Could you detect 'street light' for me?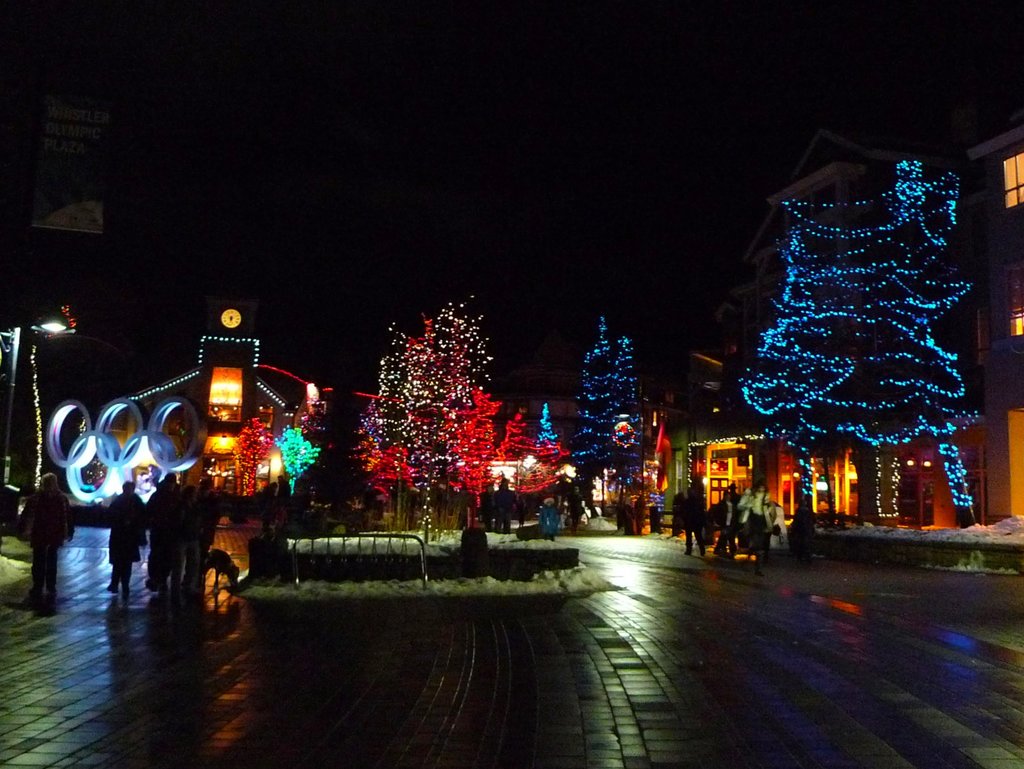
Detection result: <box>0,325,63,453</box>.
